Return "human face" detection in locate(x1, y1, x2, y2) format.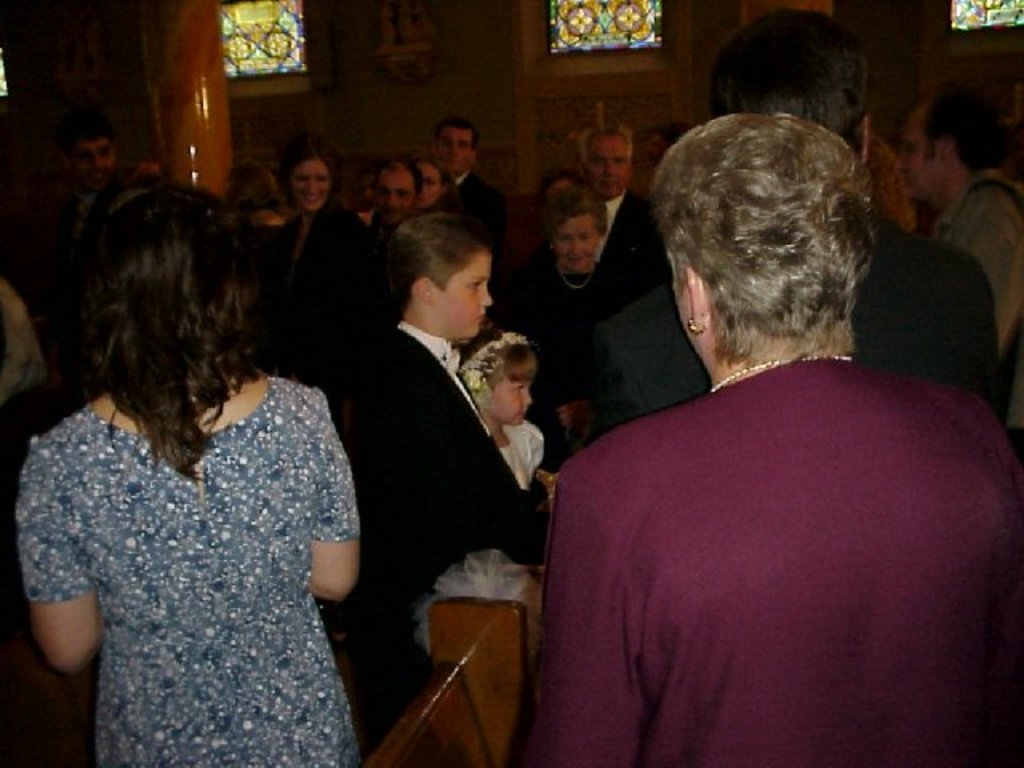
locate(414, 160, 440, 211).
